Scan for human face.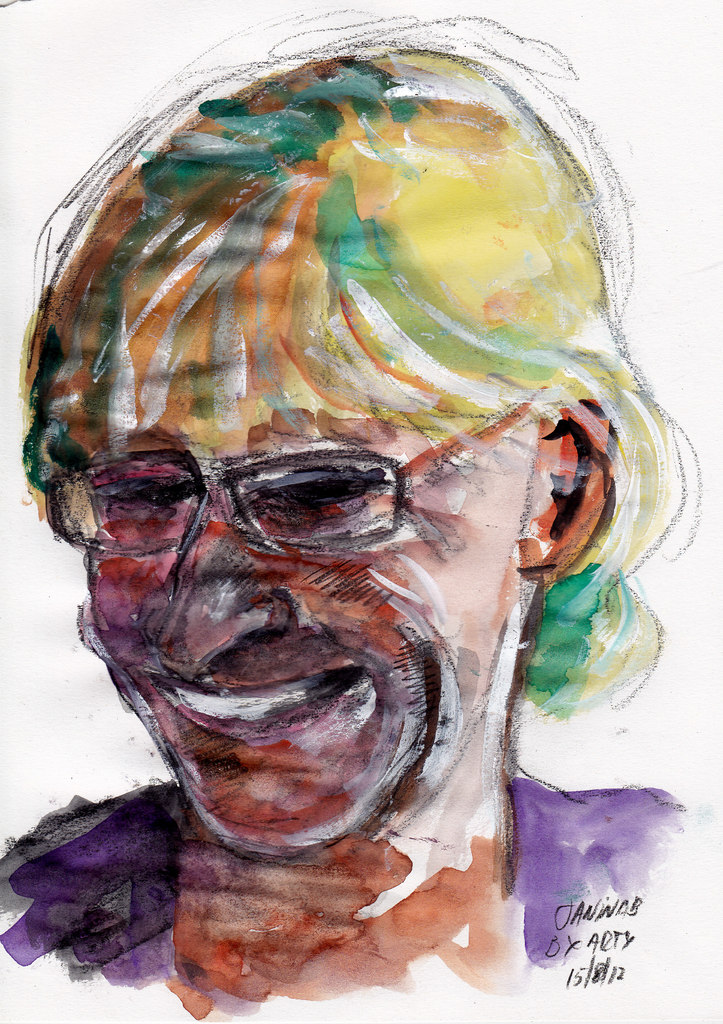
Scan result: pyautogui.locateOnScreen(89, 402, 519, 868).
